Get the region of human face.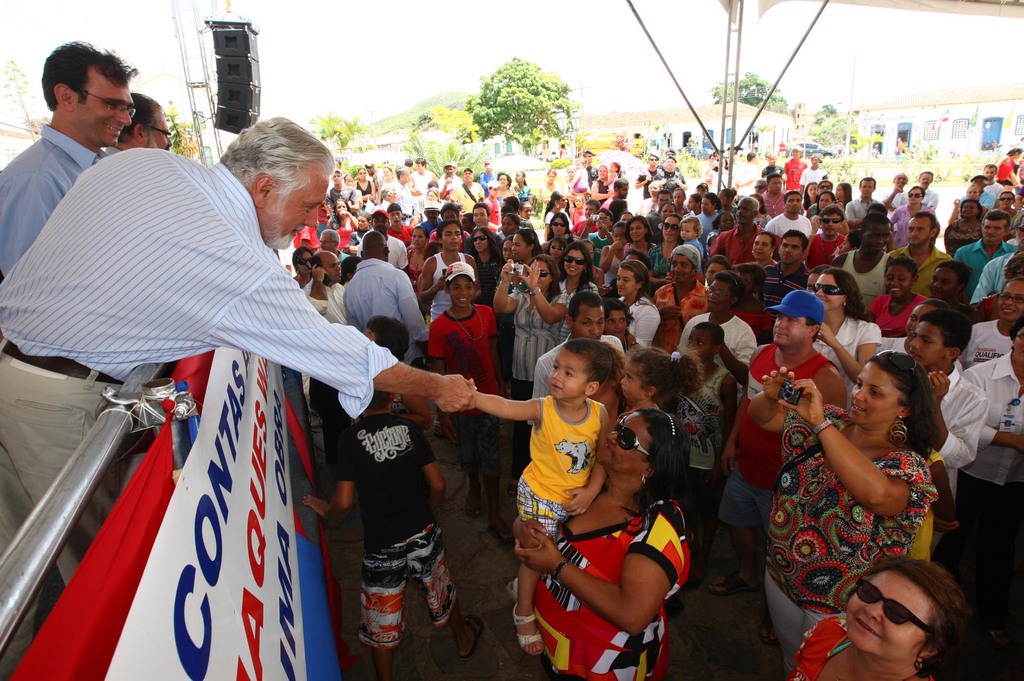
detection(568, 169, 573, 177).
